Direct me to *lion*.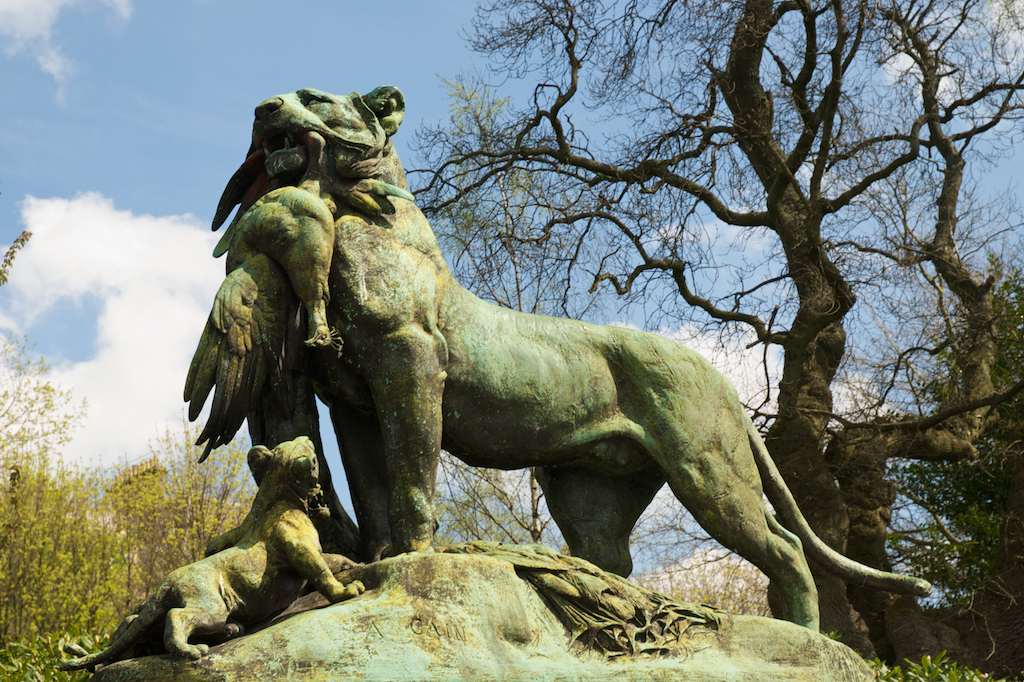
Direction: x1=225 y1=90 x2=937 y2=635.
